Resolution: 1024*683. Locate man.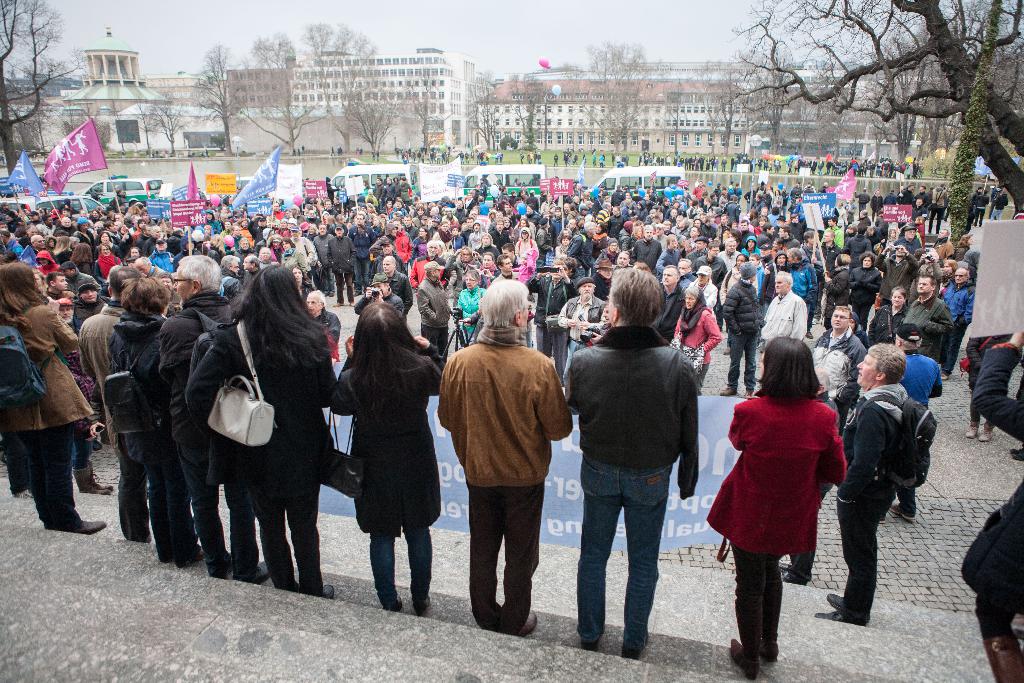
{"x1": 523, "y1": 189, "x2": 540, "y2": 211}.
